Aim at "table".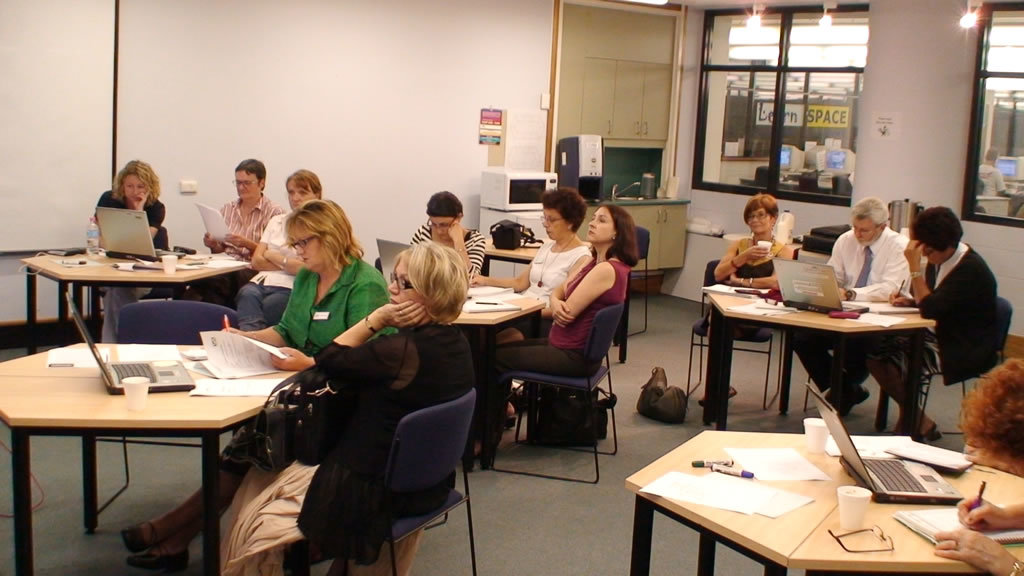
Aimed at x1=0, y1=343, x2=305, y2=575.
